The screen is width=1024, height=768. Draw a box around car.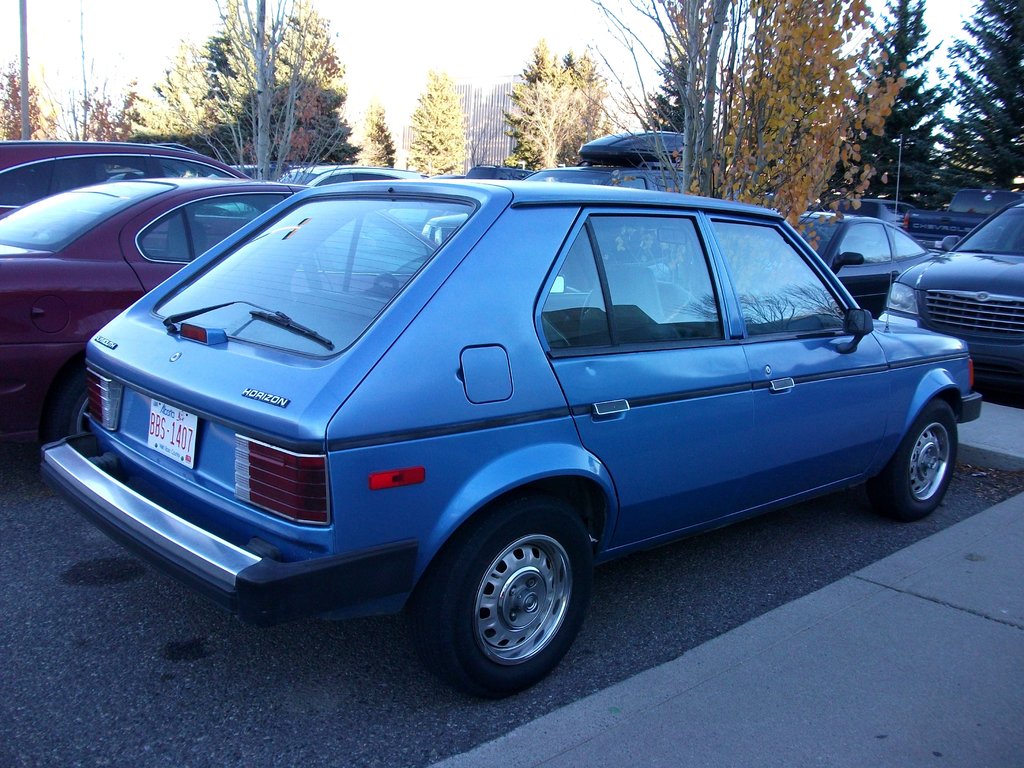
box=[37, 164, 987, 696].
